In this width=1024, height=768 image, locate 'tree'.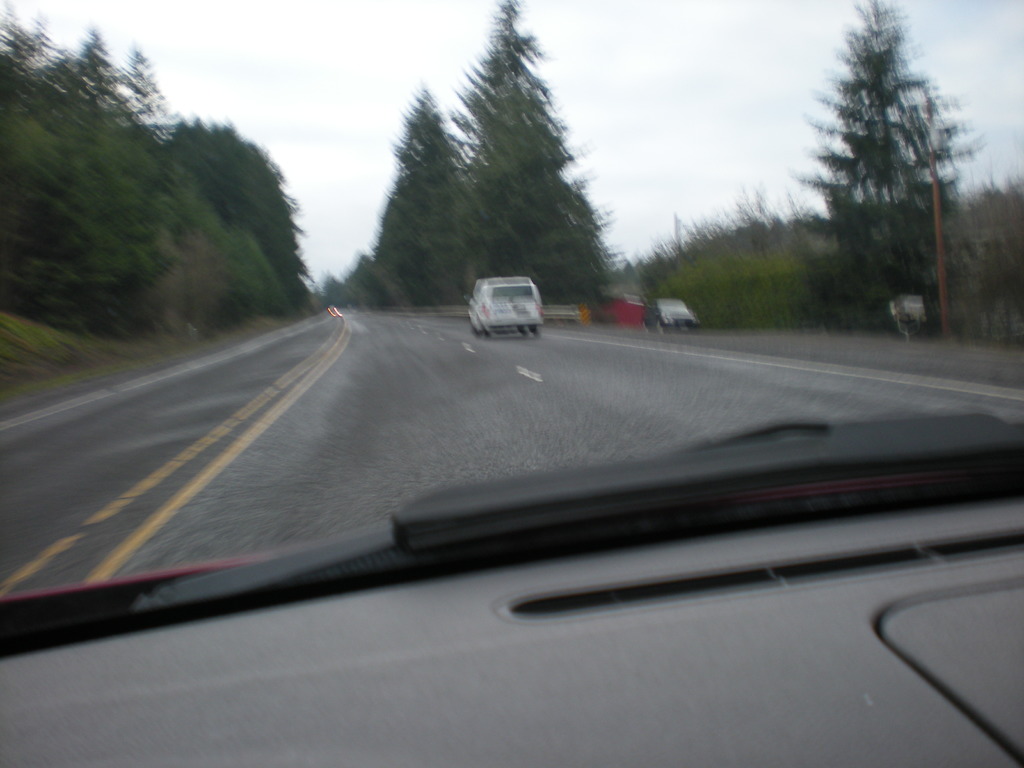
Bounding box: BBox(0, 19, 201, 344).
